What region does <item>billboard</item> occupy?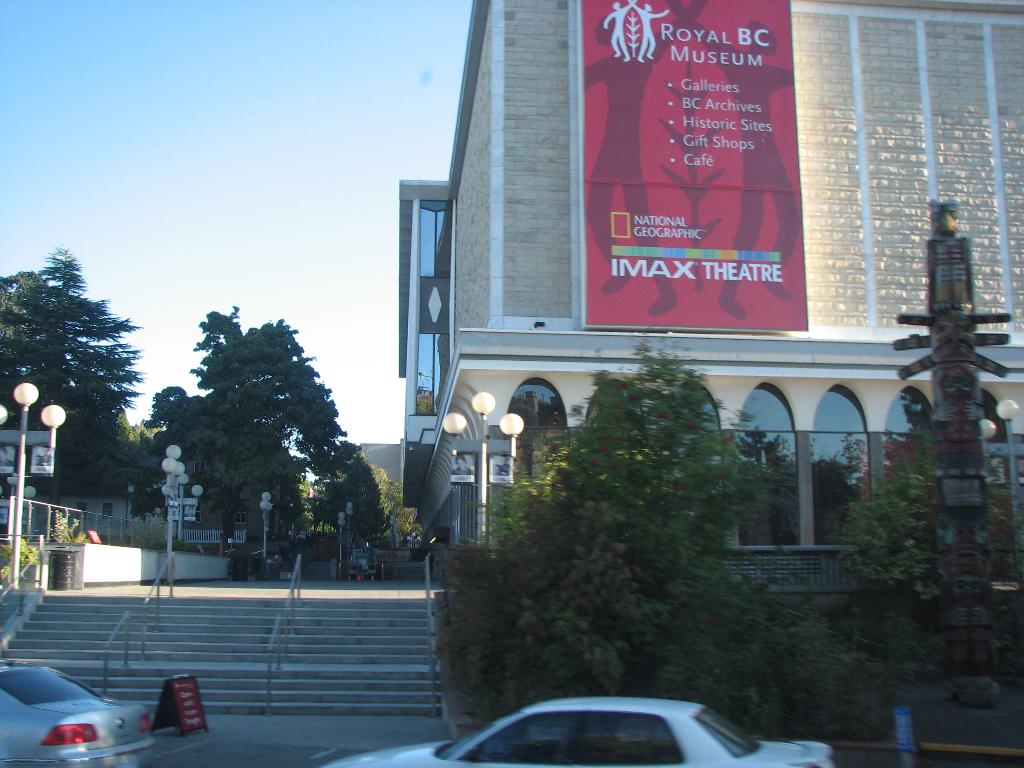
pyautogui.locateOnScreen(571, 0, 814, 324).
